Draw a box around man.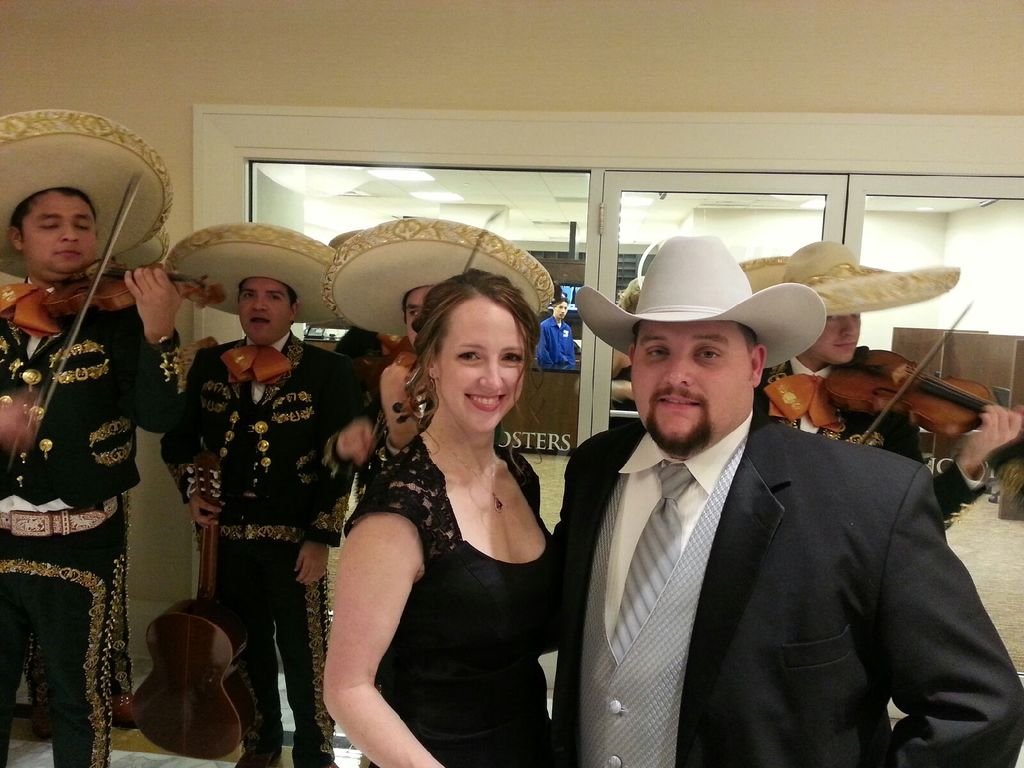
749:311:1023:540.
